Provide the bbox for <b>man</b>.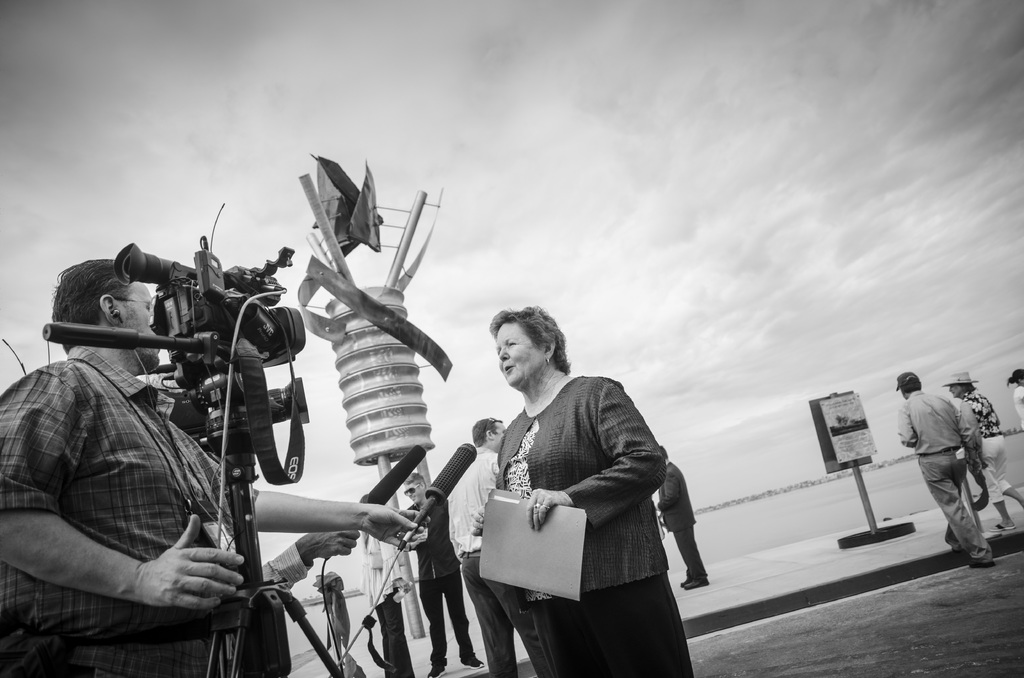
<bbox>447, 415, 556, 677</bbox>.
